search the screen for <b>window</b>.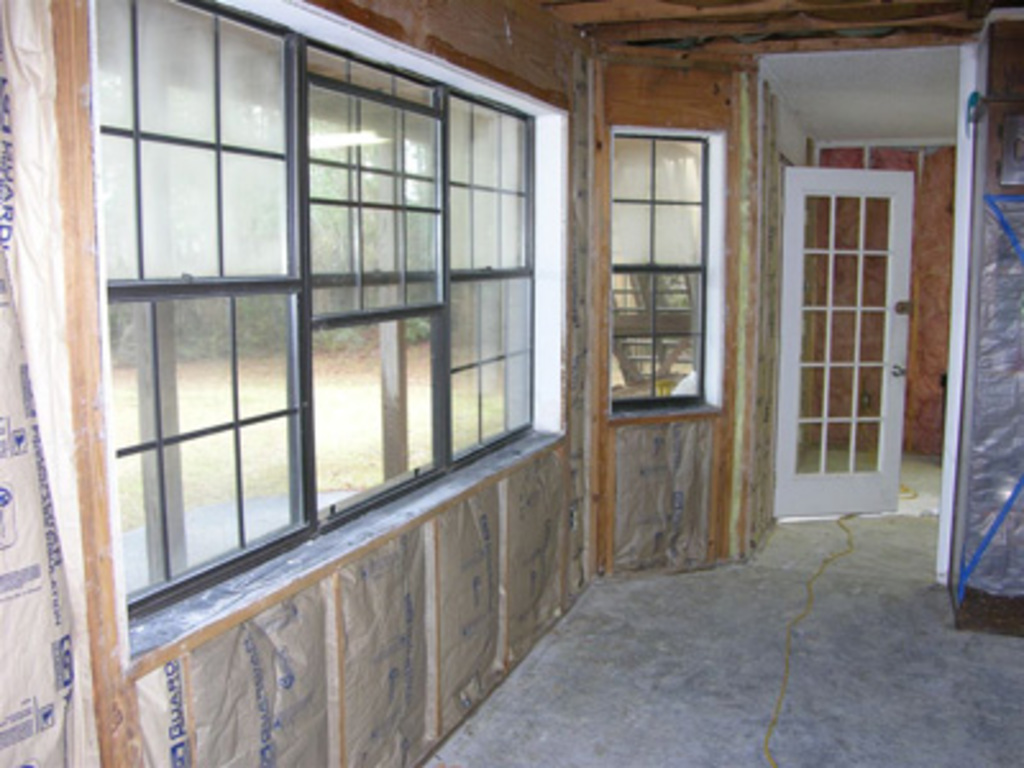
Found at rect(607, 123, 722, 412).
